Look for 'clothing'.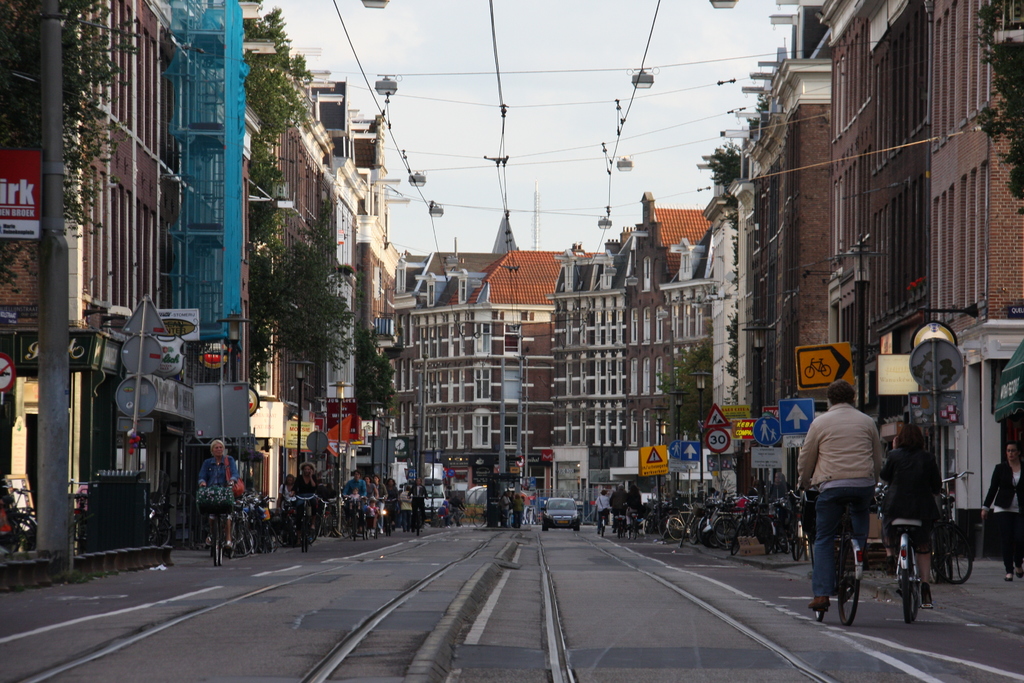
Found: rect(294, 471, 318, 509).
